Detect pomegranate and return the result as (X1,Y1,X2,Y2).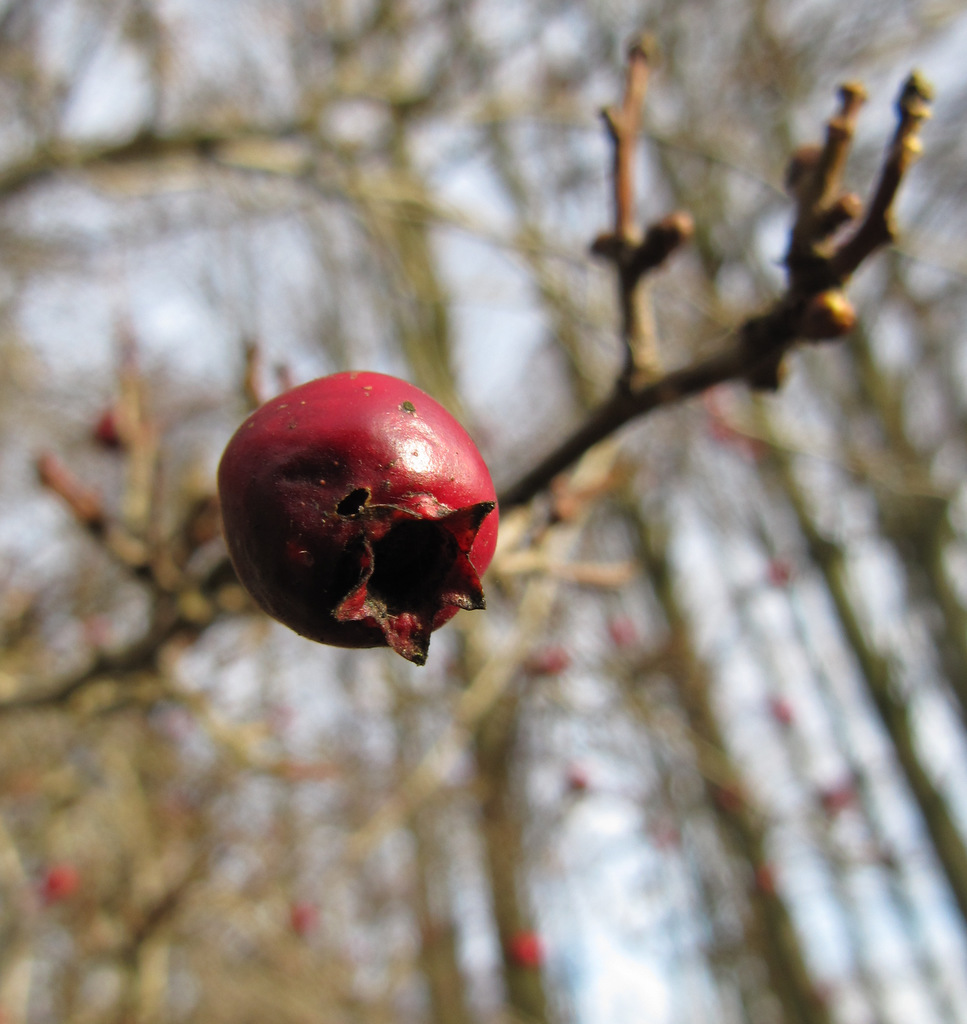
(216,369,502,661).
